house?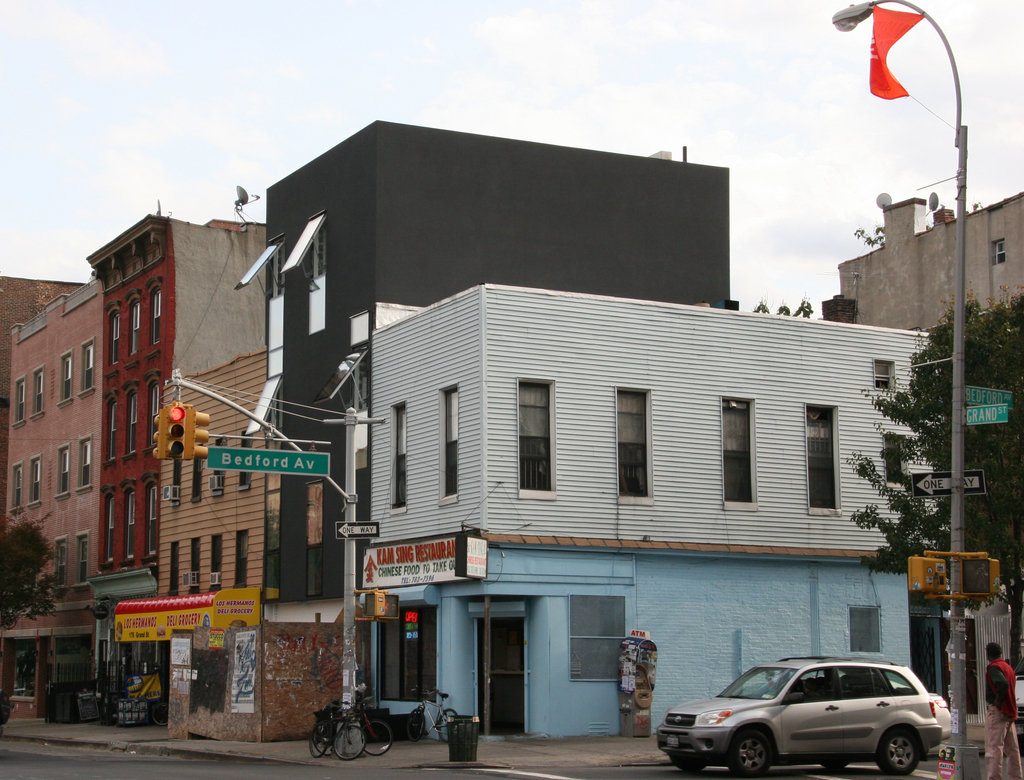
x1=259, y1=113, x2=739, y2=616
